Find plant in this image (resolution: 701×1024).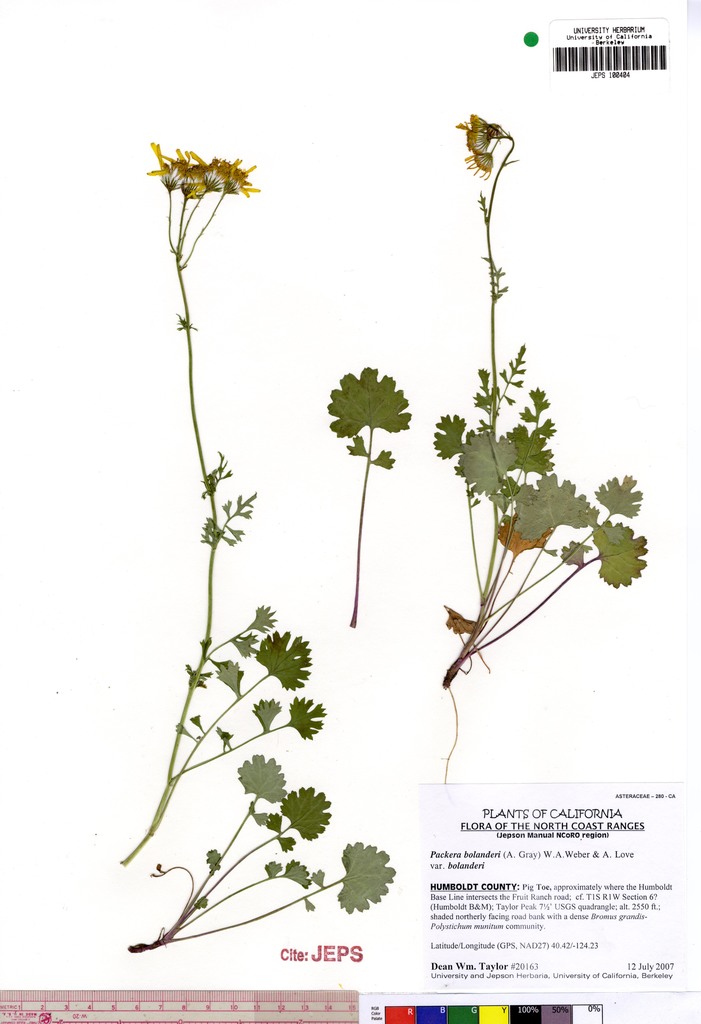
rect(108, 128, 402, 963).
